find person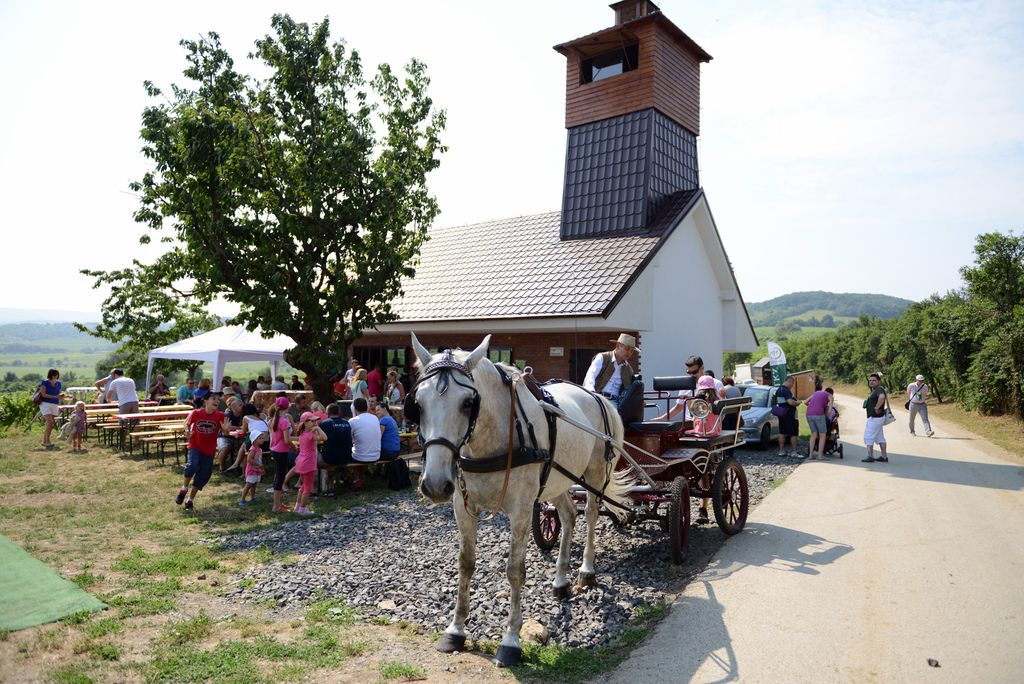
[577, 336, 646, 416]
